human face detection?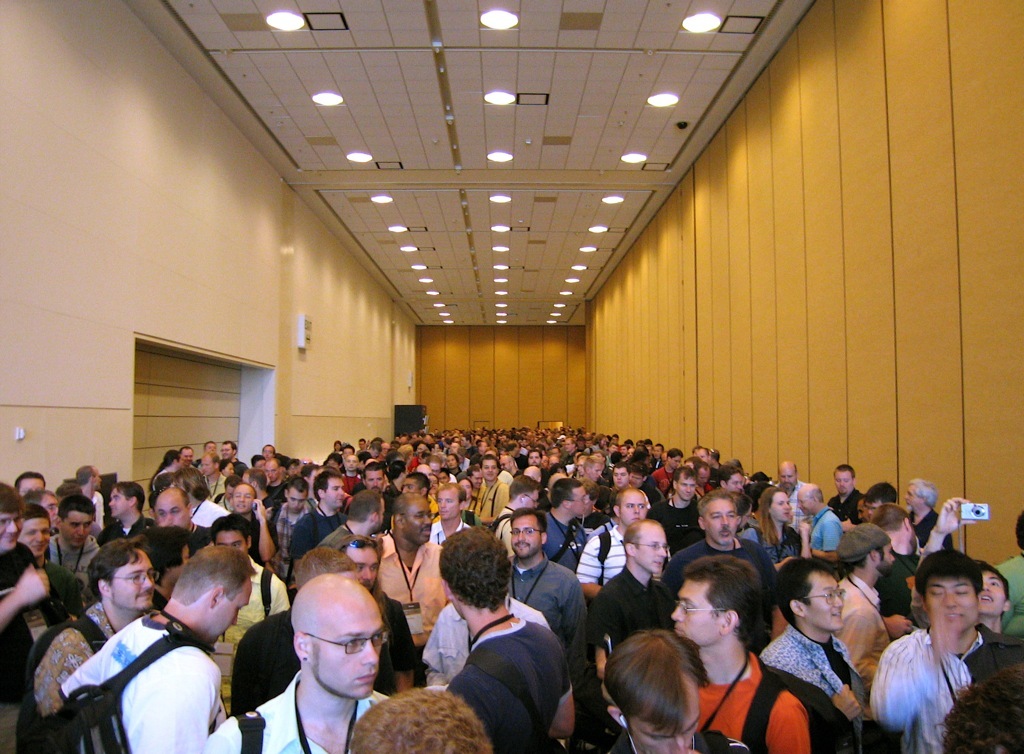
[576, 459, 586, 475]
